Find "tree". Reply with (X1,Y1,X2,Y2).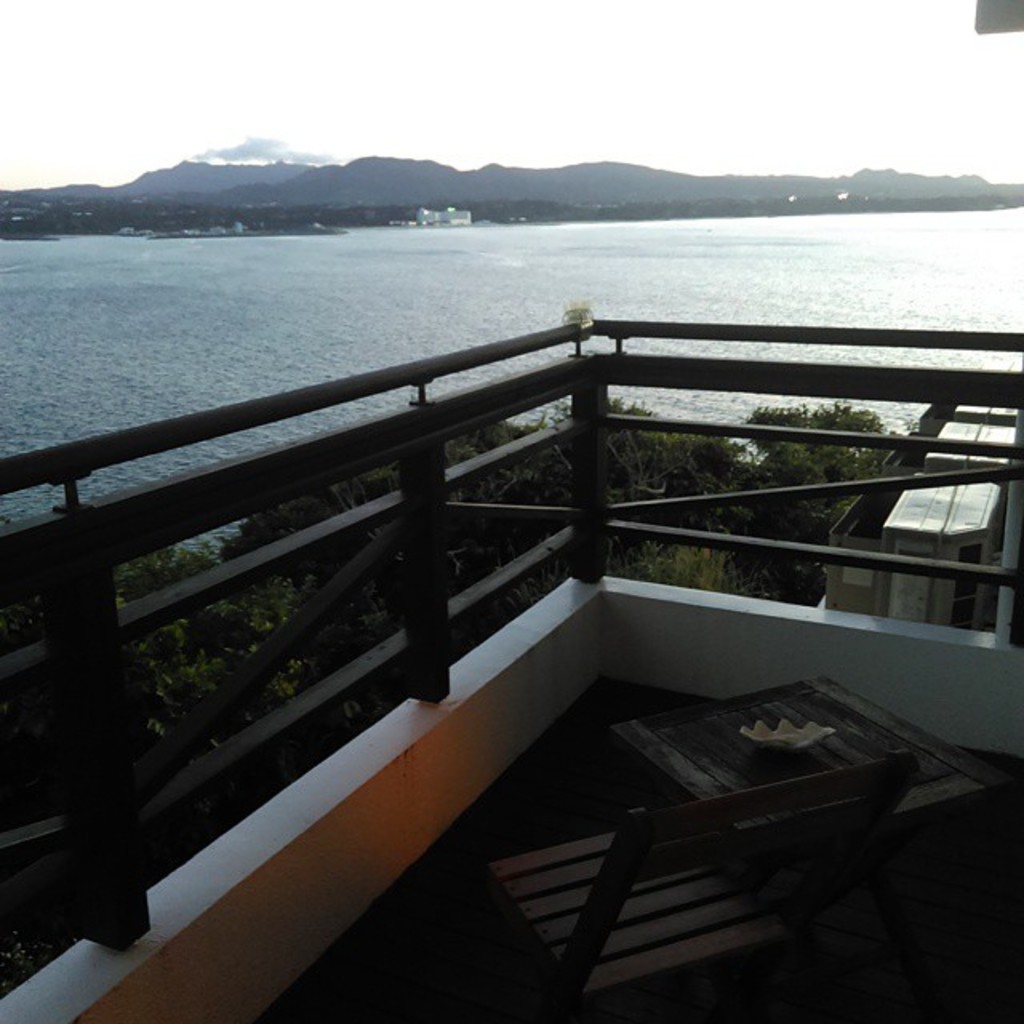
(792,405,941,576).
